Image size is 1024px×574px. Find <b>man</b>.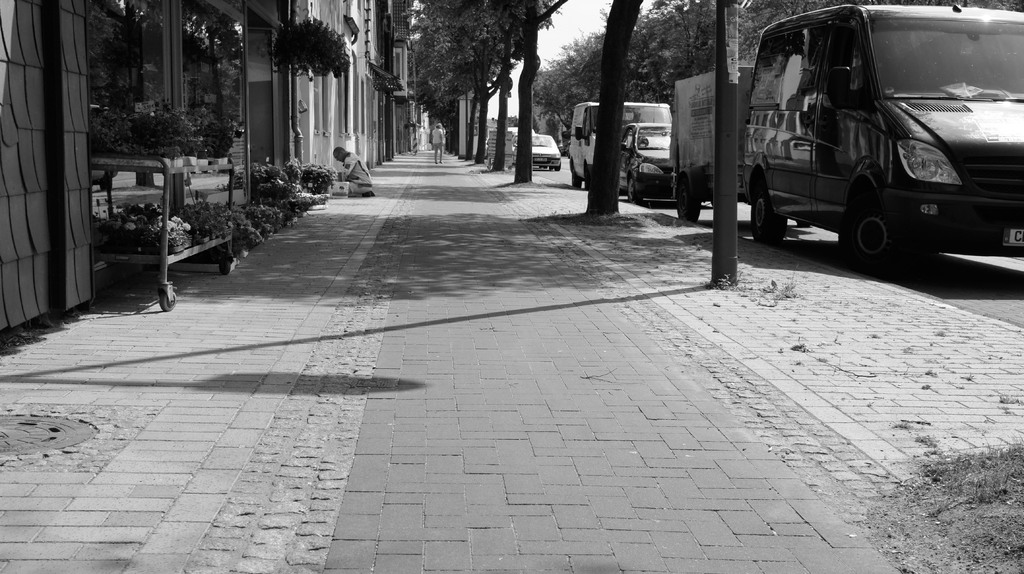
<bbox>433, 124, 445, 163</bbox>.
